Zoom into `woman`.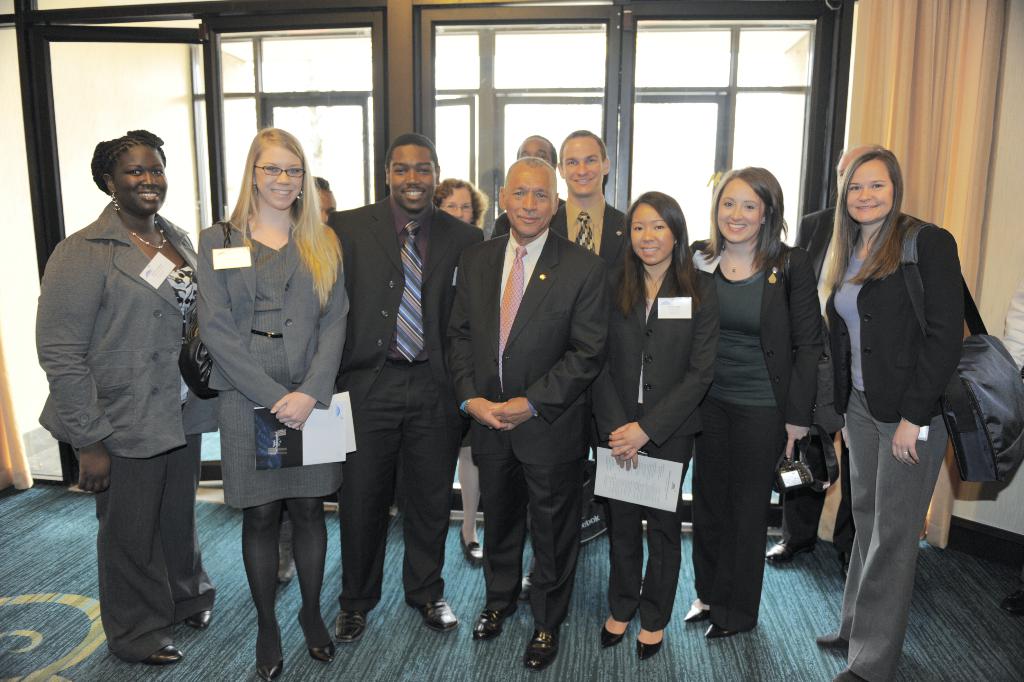
Zoom target: [432, 177, 489, 226].
